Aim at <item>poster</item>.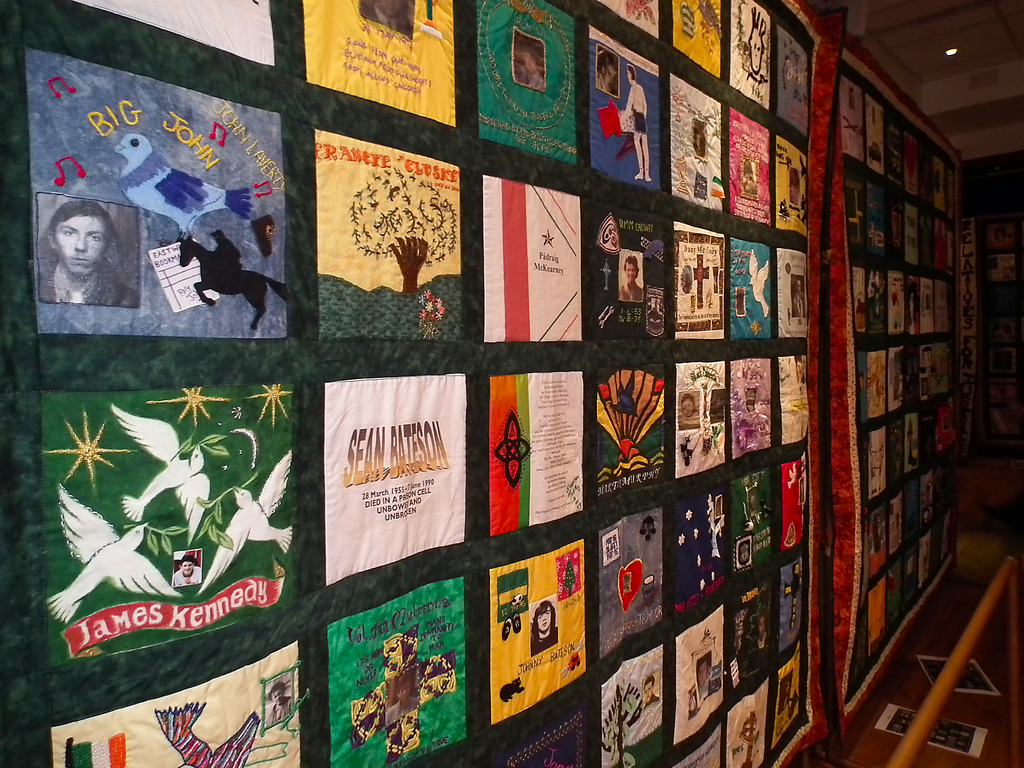
Aimed at crop(474, 0, 579, 168).
